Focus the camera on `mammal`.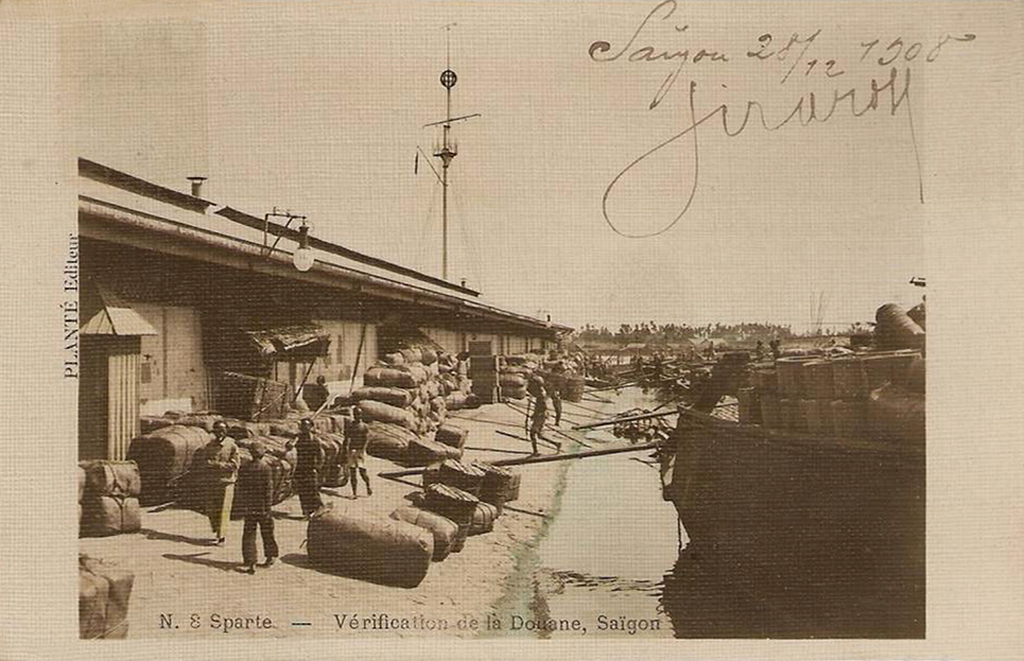
Focus region: <bbox>525, 375, 562, 458</bbox>.
